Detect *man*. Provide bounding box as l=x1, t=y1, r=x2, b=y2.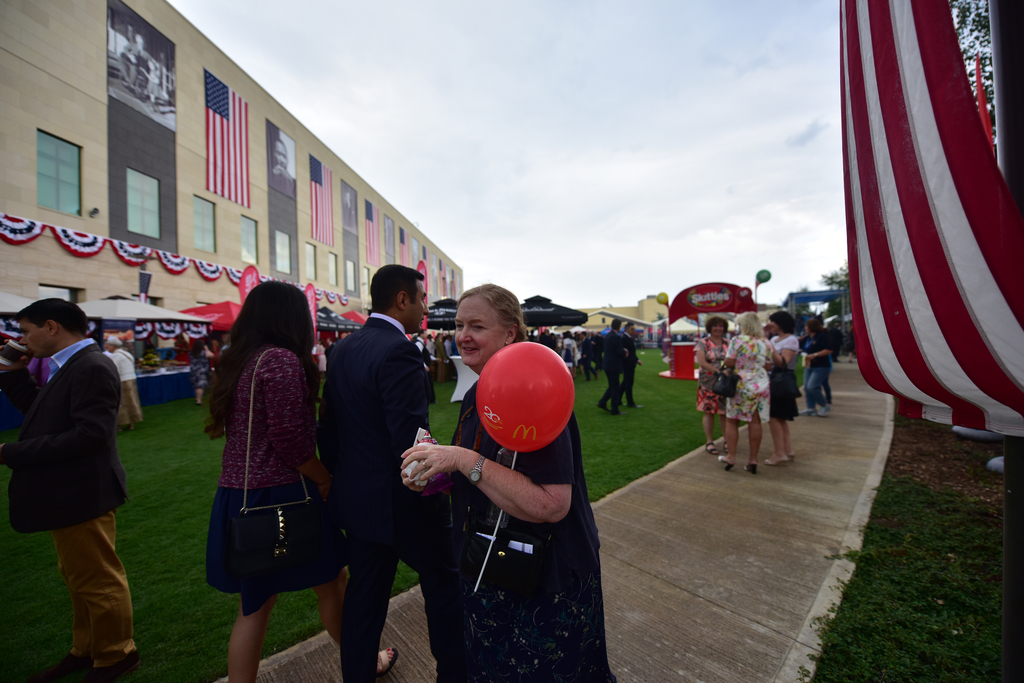
l=104, t=334, r=148, b=429.
